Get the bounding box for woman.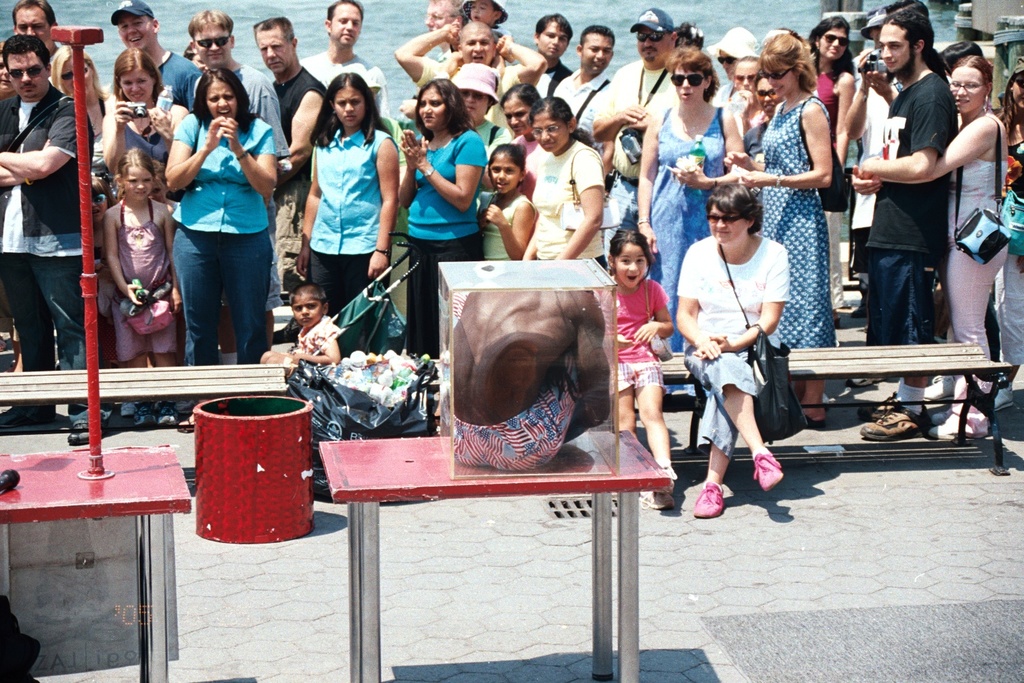
(left=49, top=41, right=127, bottom=201).
